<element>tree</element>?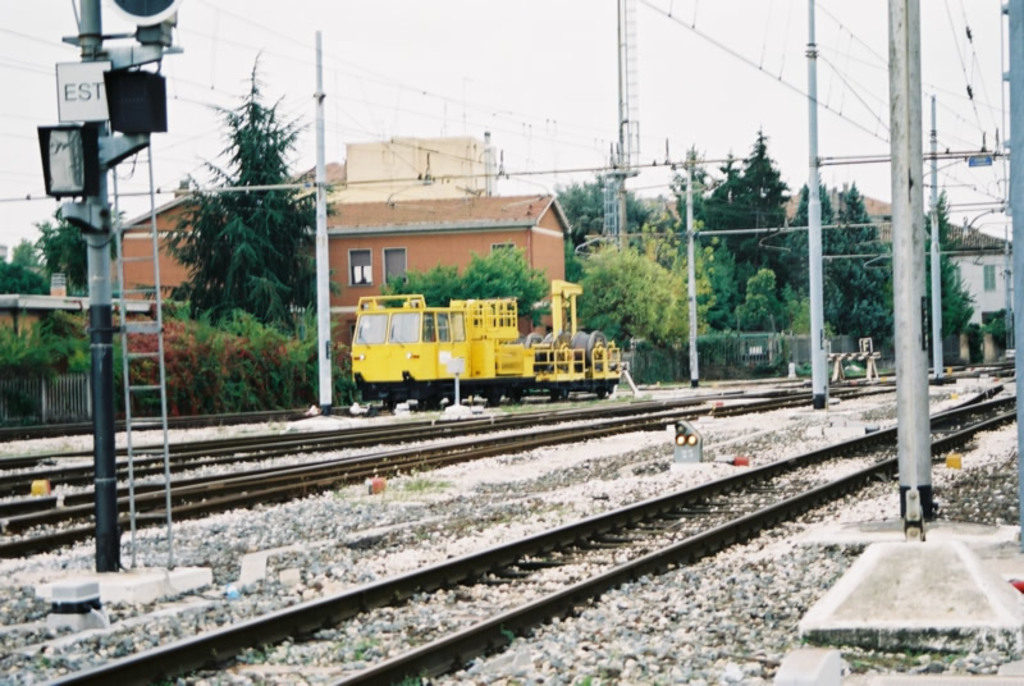
(left=664, top=187, right=741, bottom=326)
